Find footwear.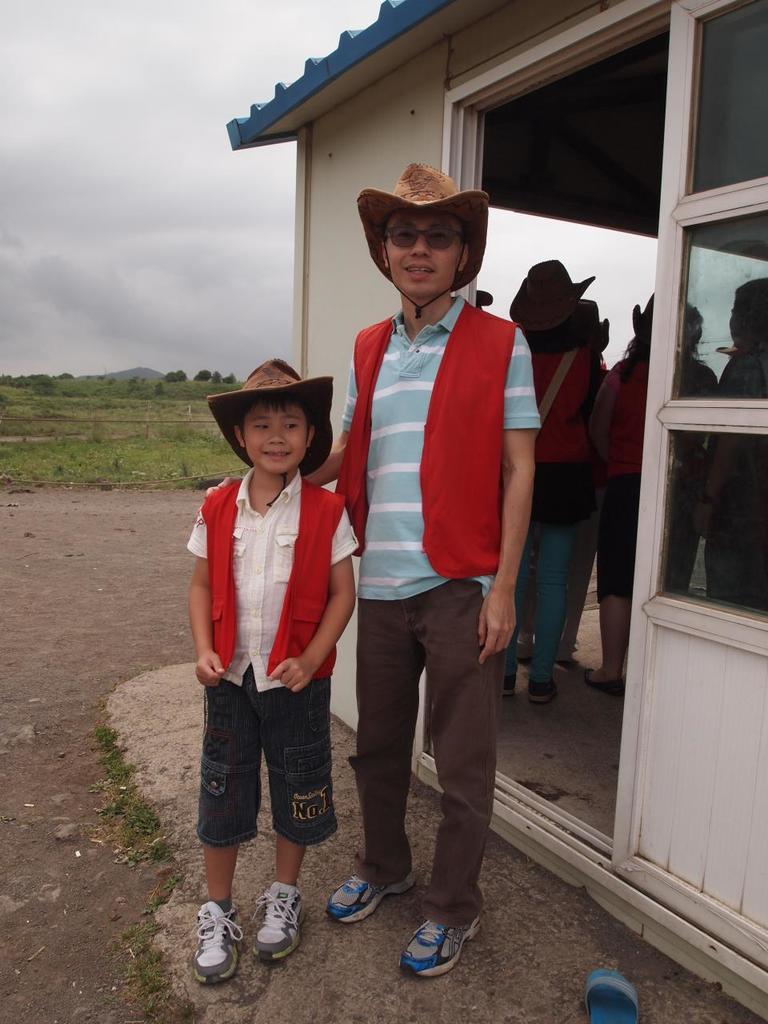
box(579, 970, 634, 1023).
